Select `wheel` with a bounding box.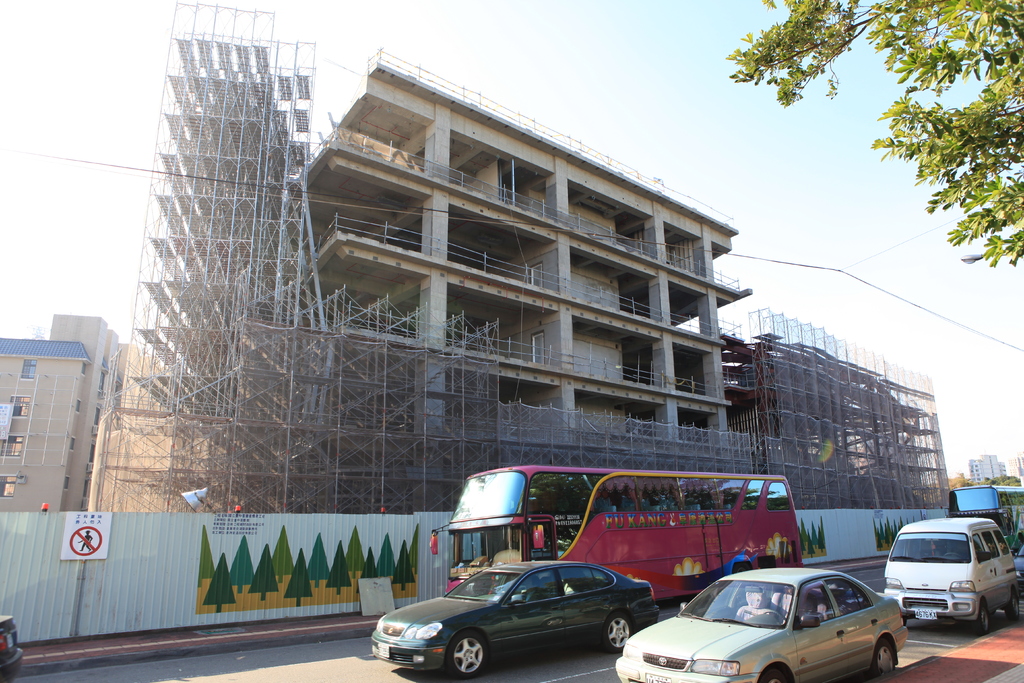
pyautogui.locateOnScreen(757, 670, 786, 682).
